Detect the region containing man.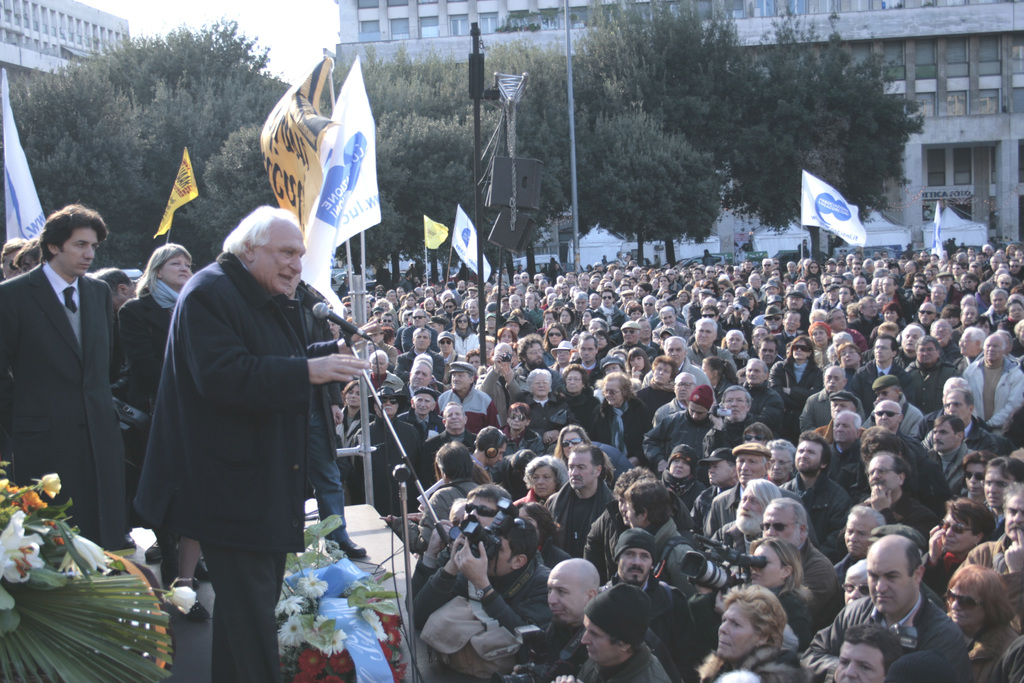
[688,321,737,368].
